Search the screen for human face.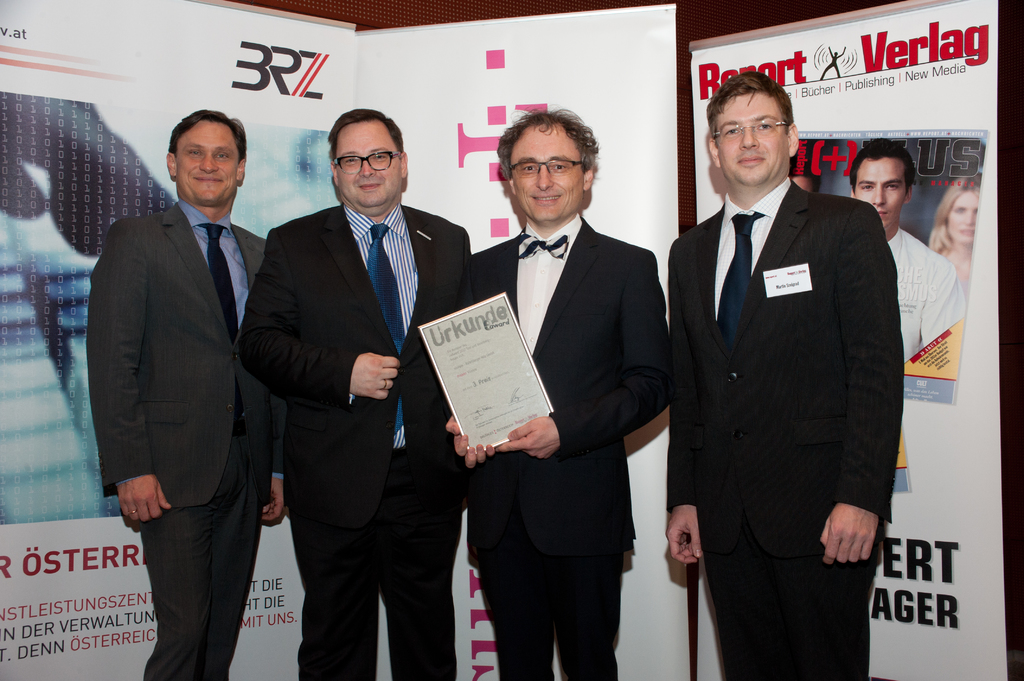
Found at locate(178, 120, 239, 204).
